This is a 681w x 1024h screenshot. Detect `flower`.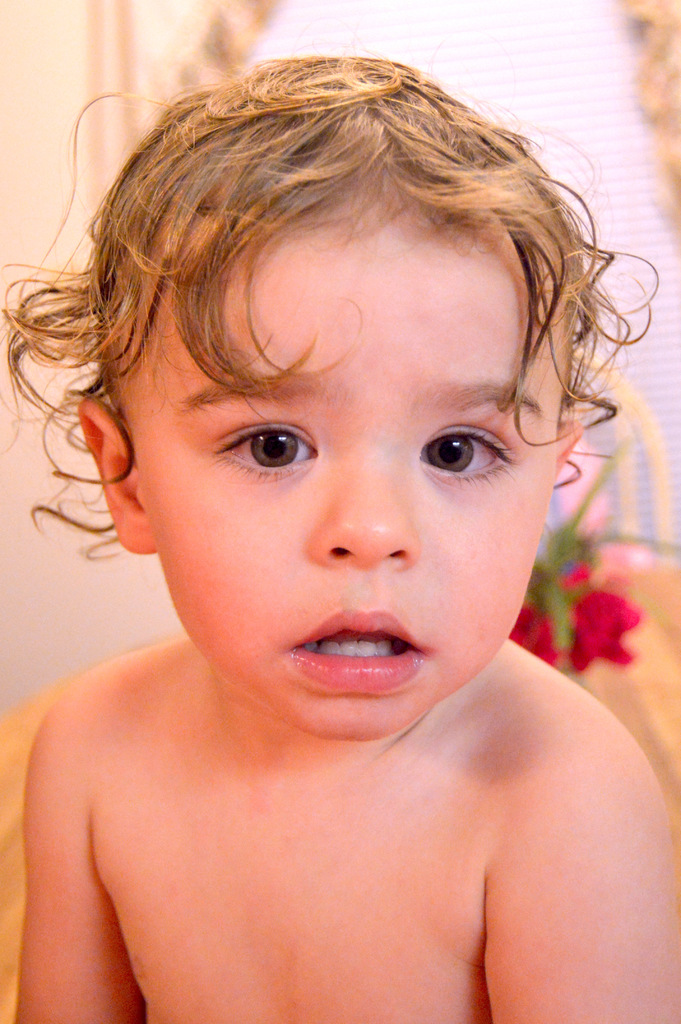
(573, 563, 653, 679).
